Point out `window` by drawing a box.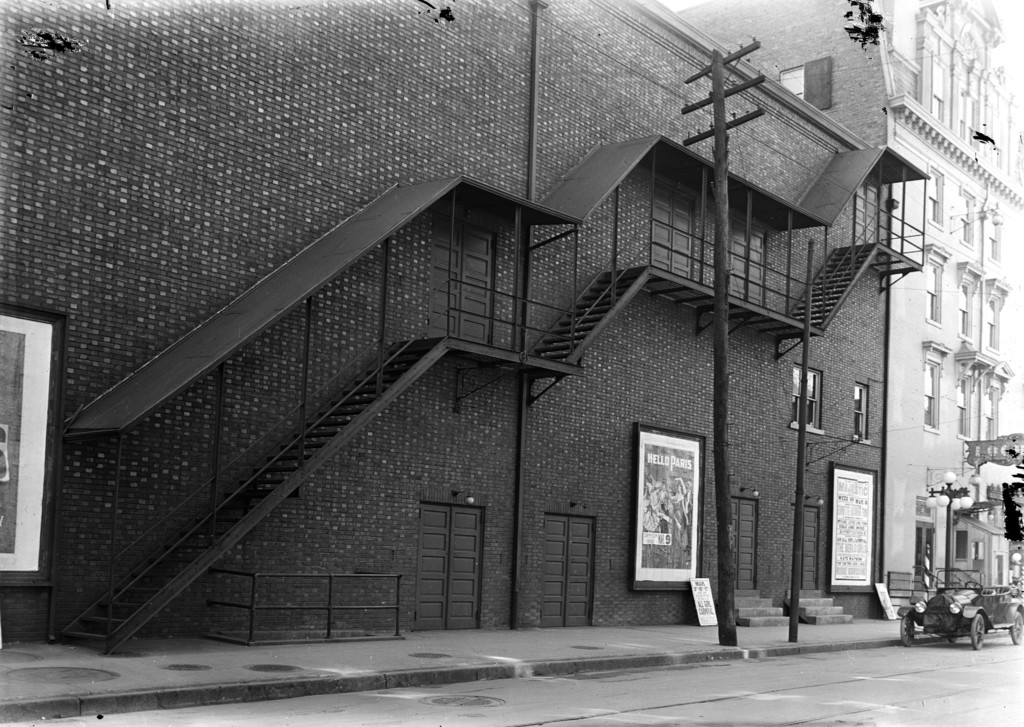
0 301 74 591.
